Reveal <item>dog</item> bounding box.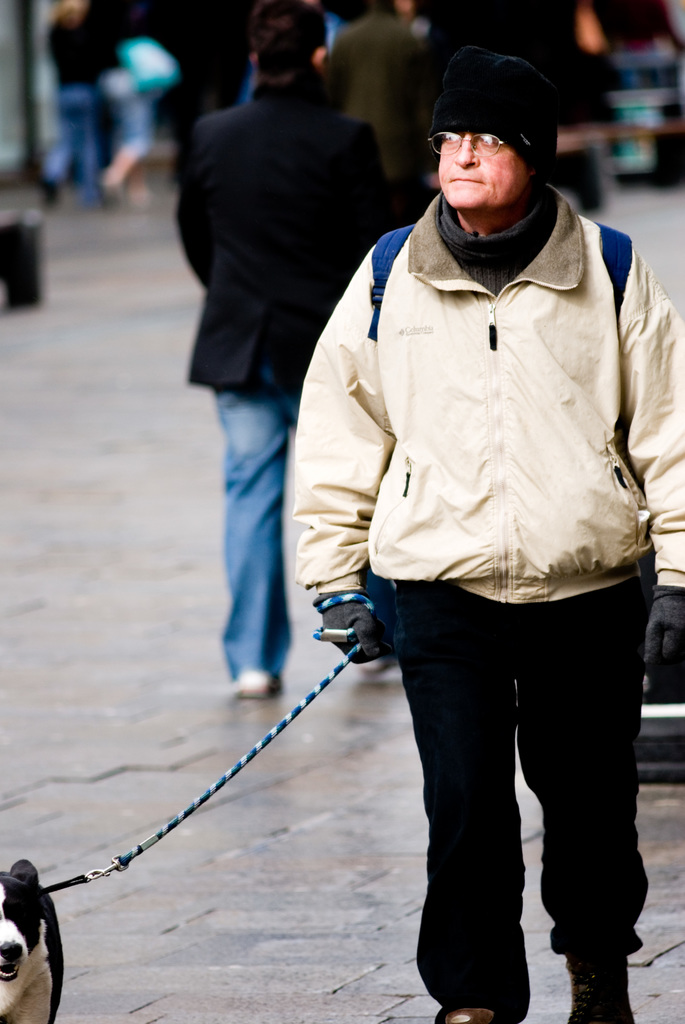
Revealed: 0, 863, 66, 1023.
